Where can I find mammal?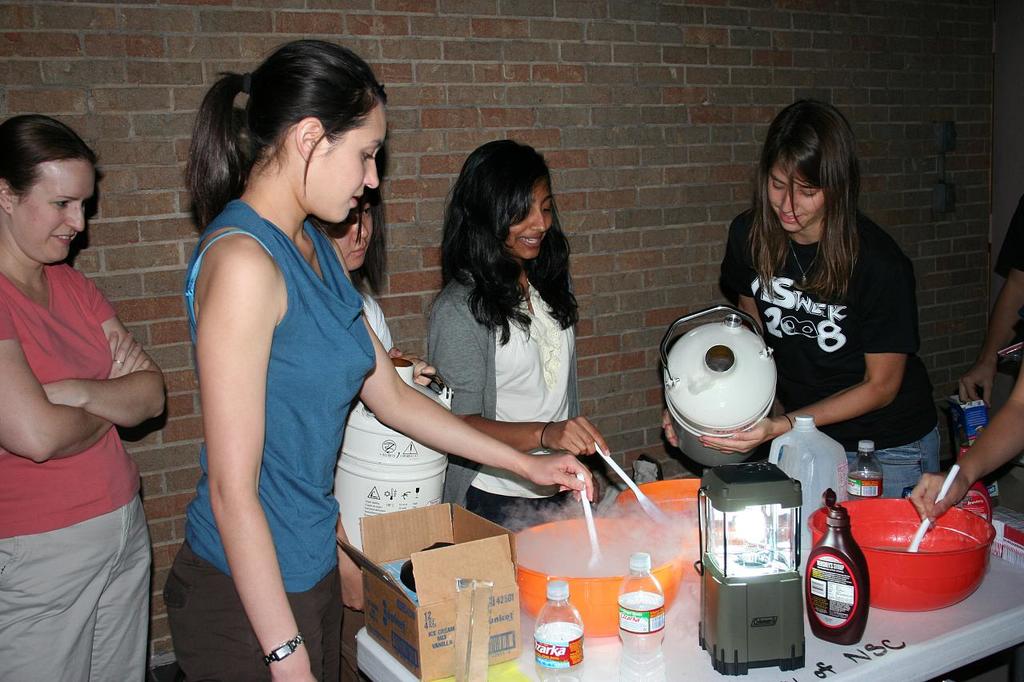
You can find it at rect(314, 181, 440, 681).
